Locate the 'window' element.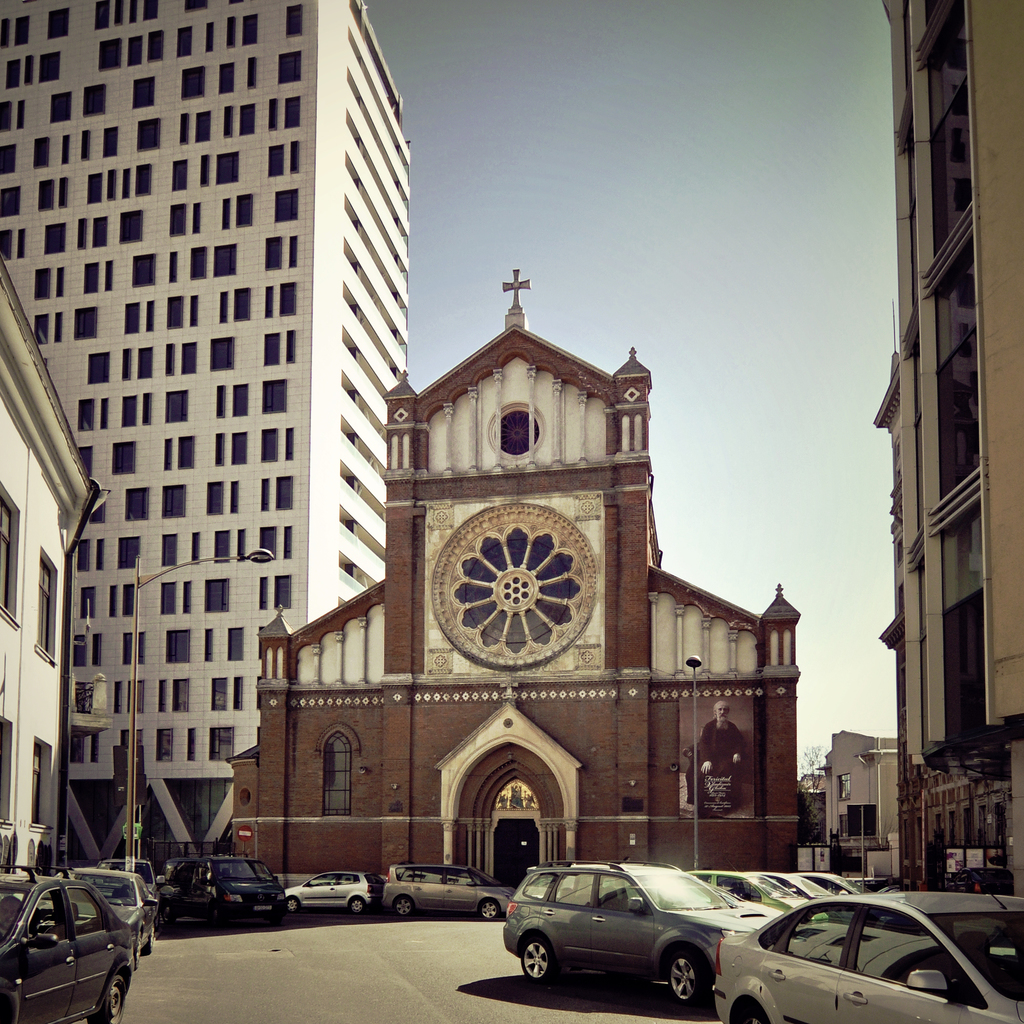
Element bbox: crop(69, 634, 84, 663).
